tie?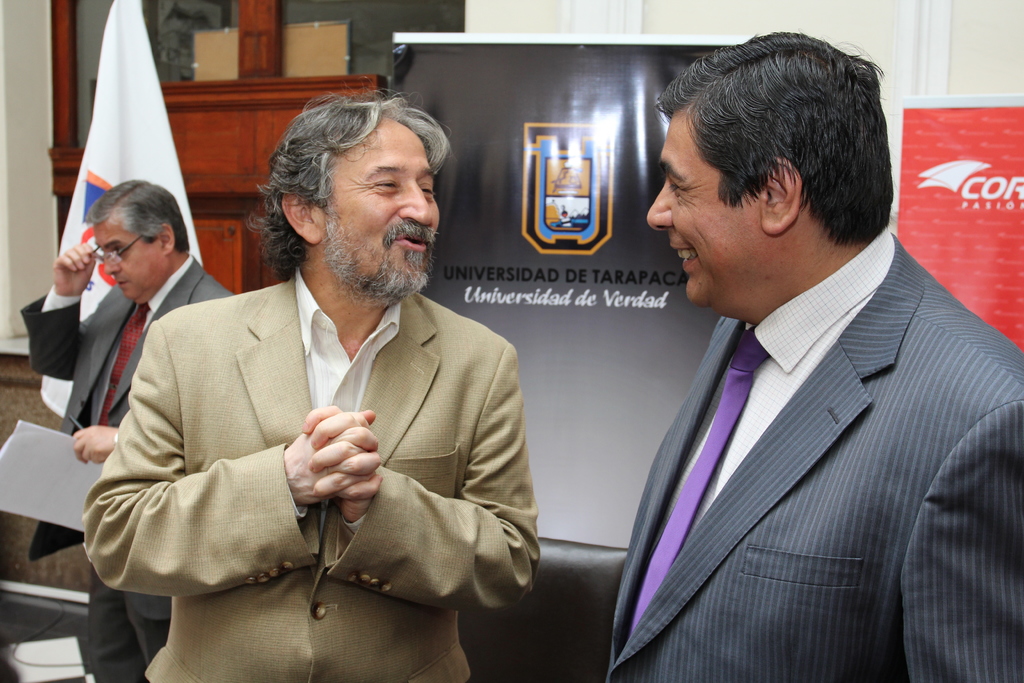
crop(97, 300, 155, 431)
